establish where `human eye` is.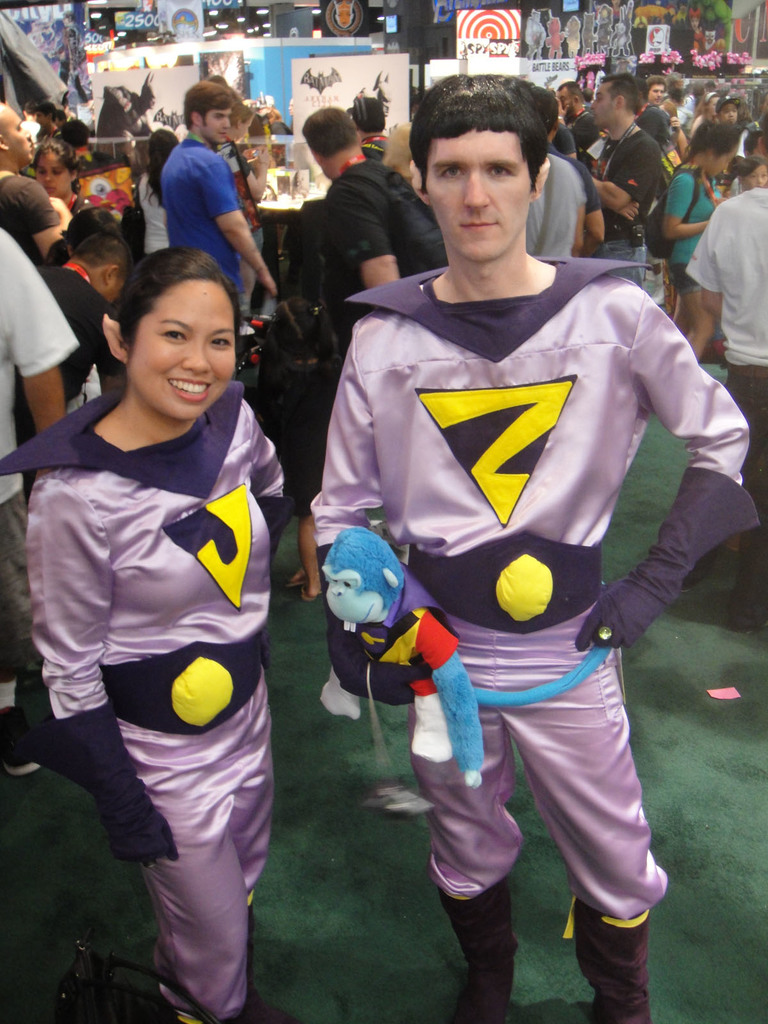
Established at rect(485, 161, 516, 179).
